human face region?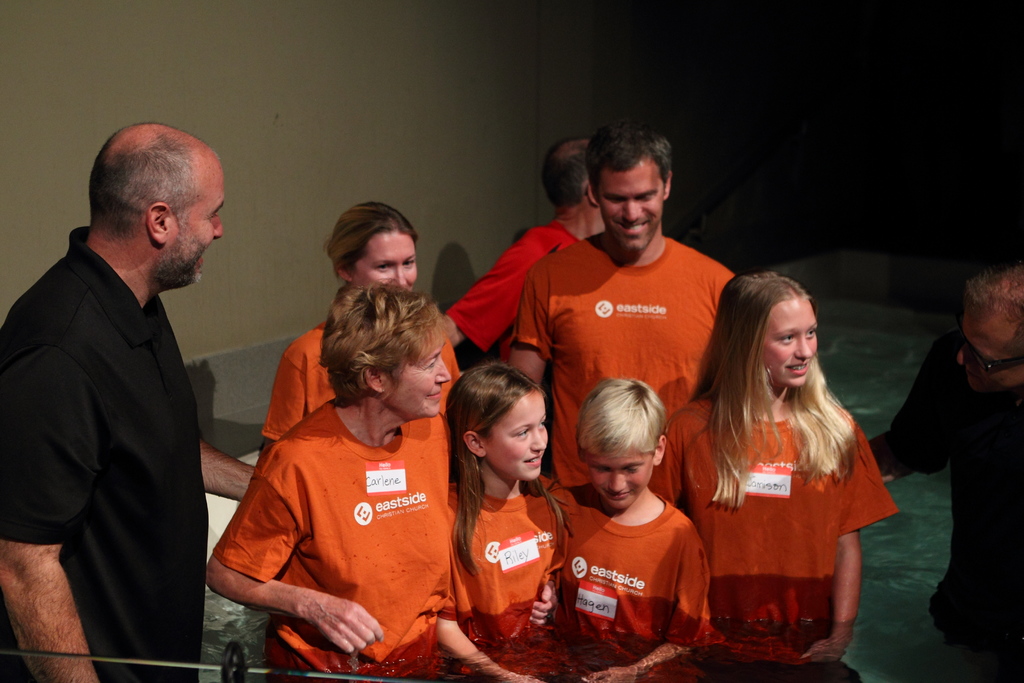
349/229/422/291
